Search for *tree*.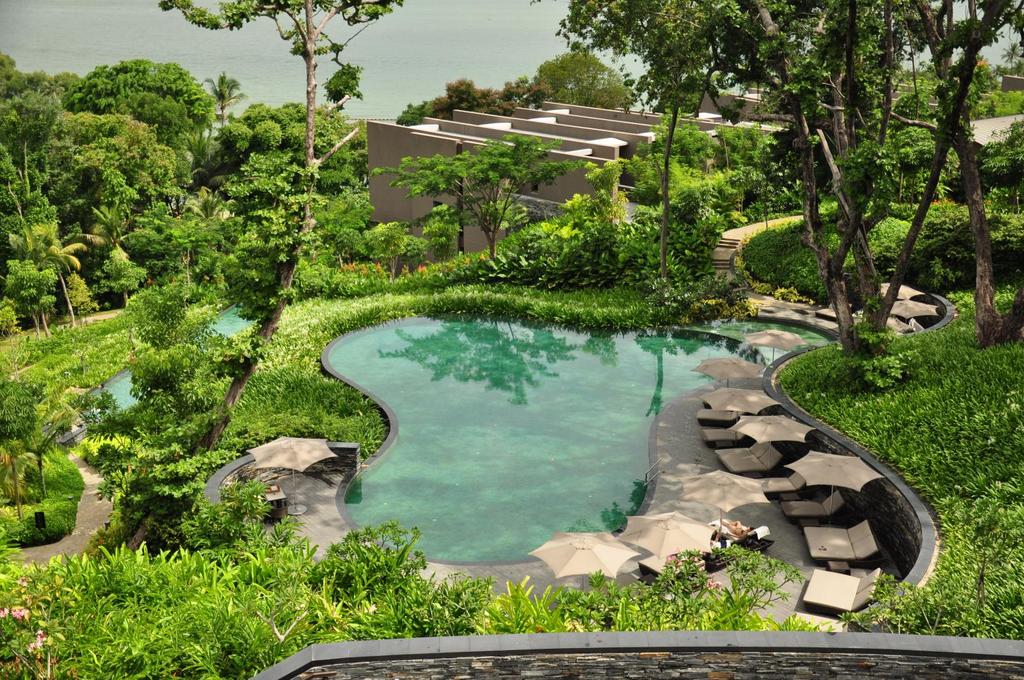
Found at select_region(0, 377, 24, 496).
